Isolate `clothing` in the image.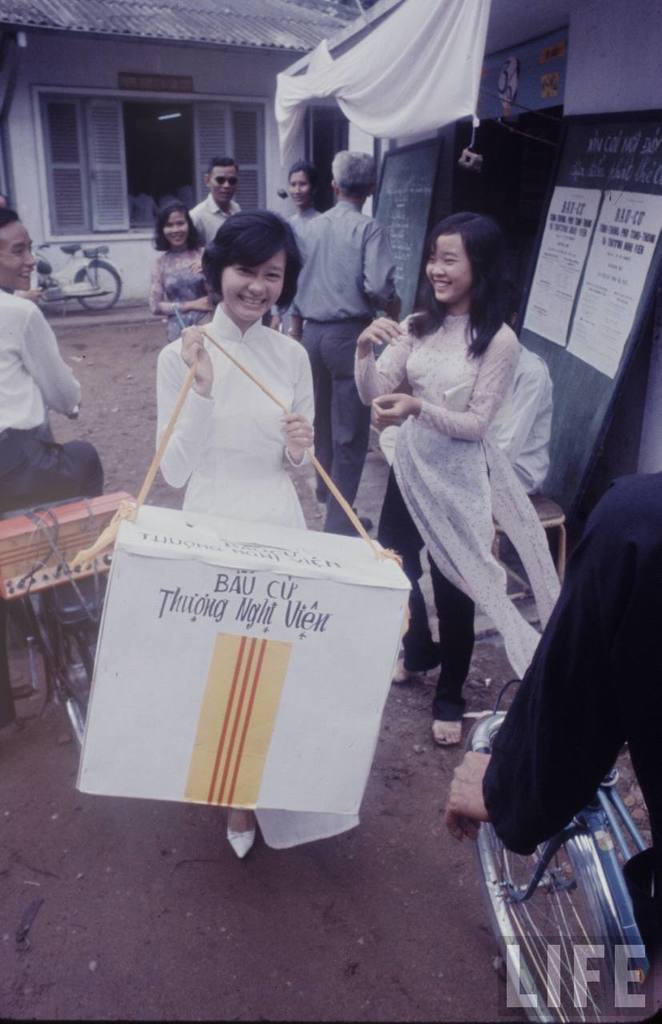
Isolated region: select_region(0, 290, 106, 540).
